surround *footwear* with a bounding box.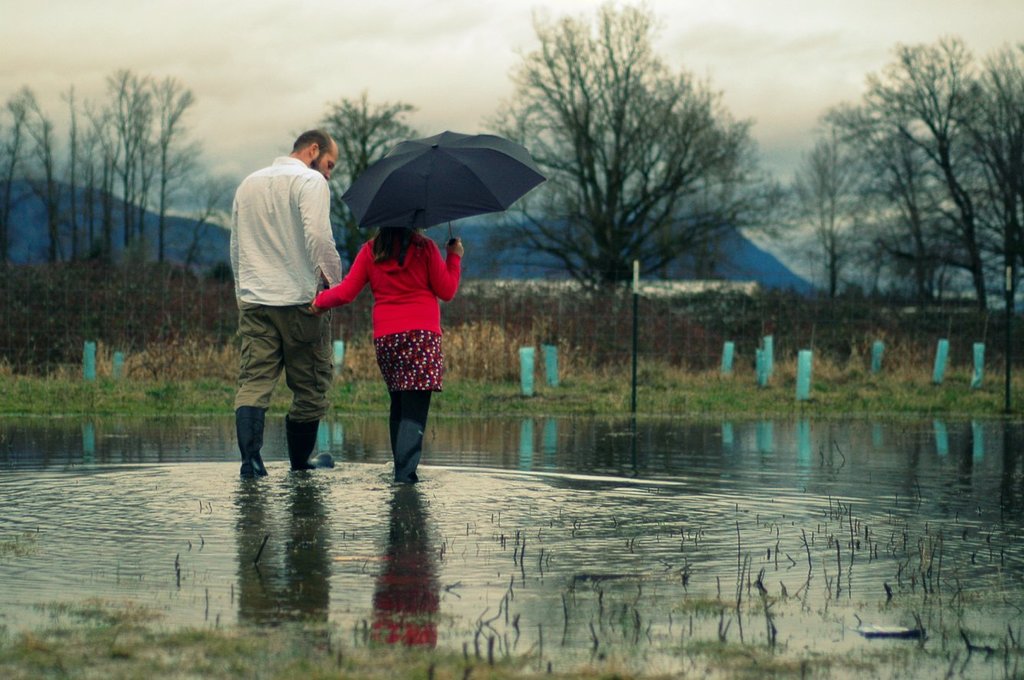
x1=236 y1=408 x2=269 y2=481.
